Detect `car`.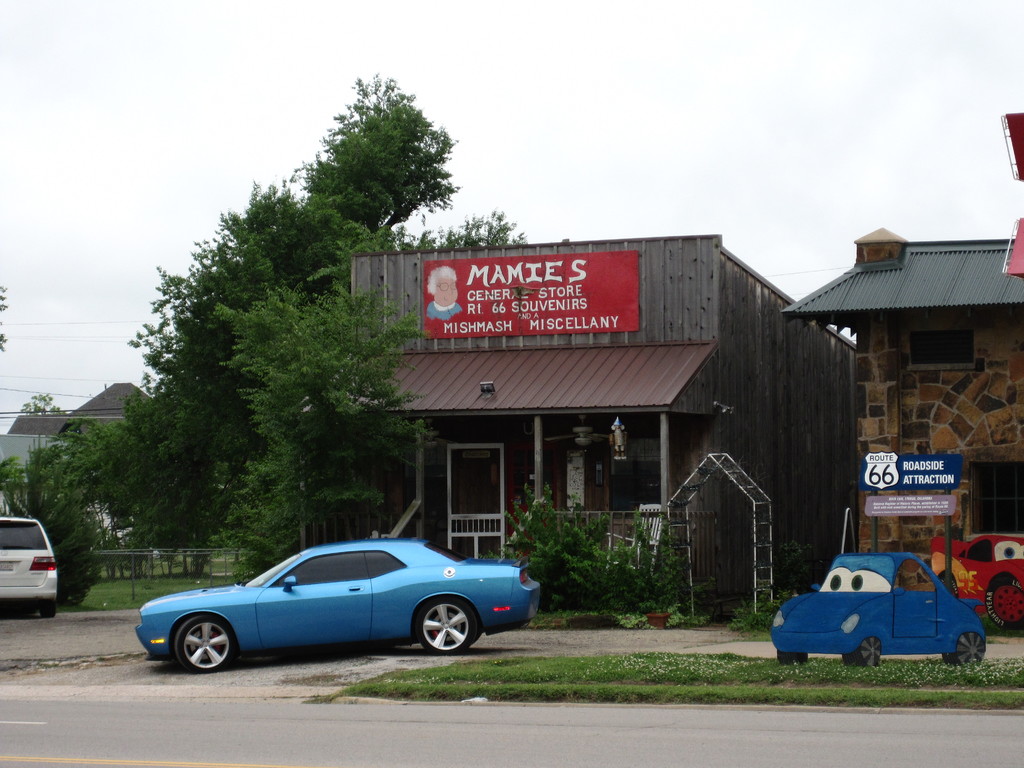
Detected at region(133, 533, 545, 675).
